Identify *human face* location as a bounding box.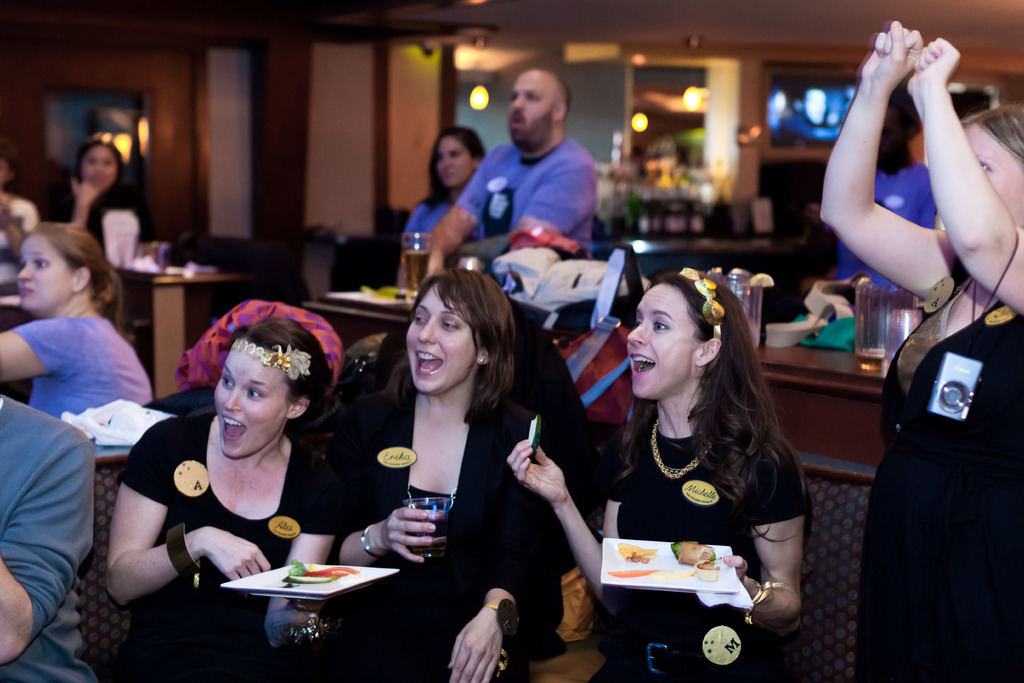
locate(959, 126, 1023, 226).
